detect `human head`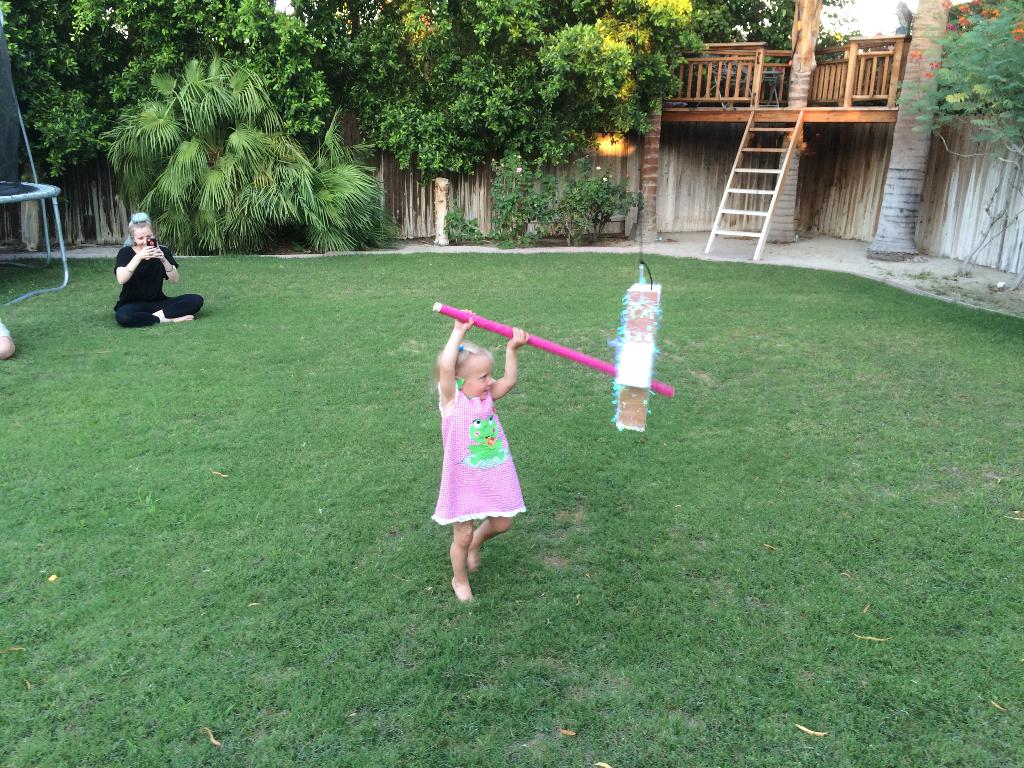
locate(129, 212, 150, 243)
